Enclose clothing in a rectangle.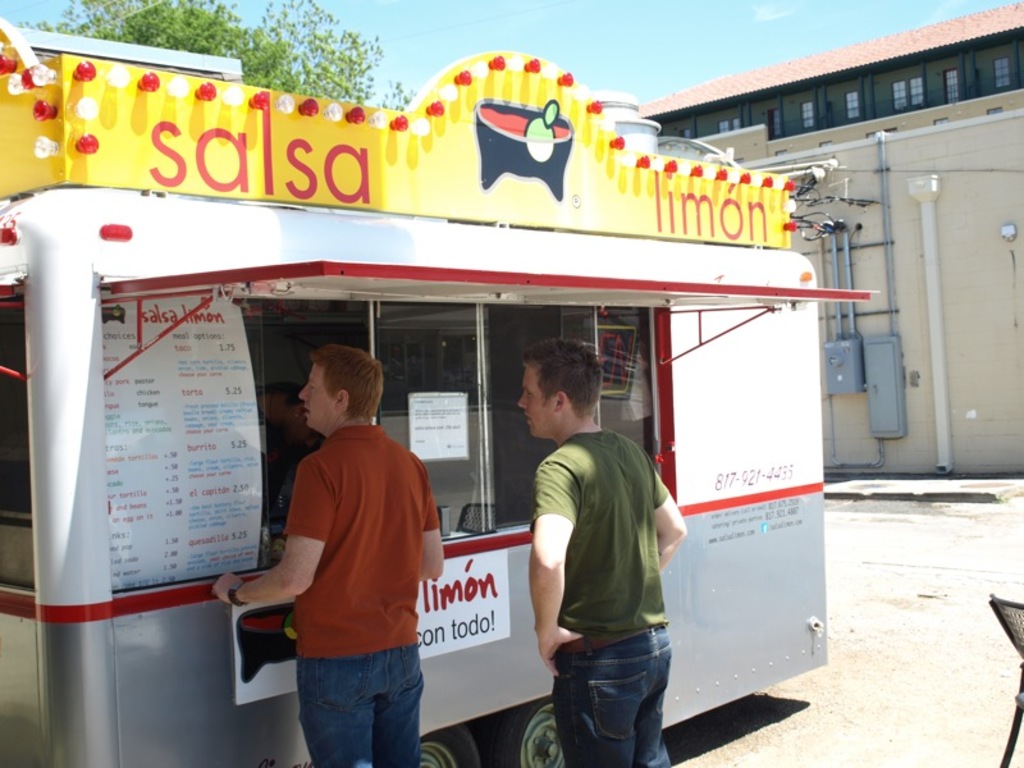
box(280, 424, 438, 767).
